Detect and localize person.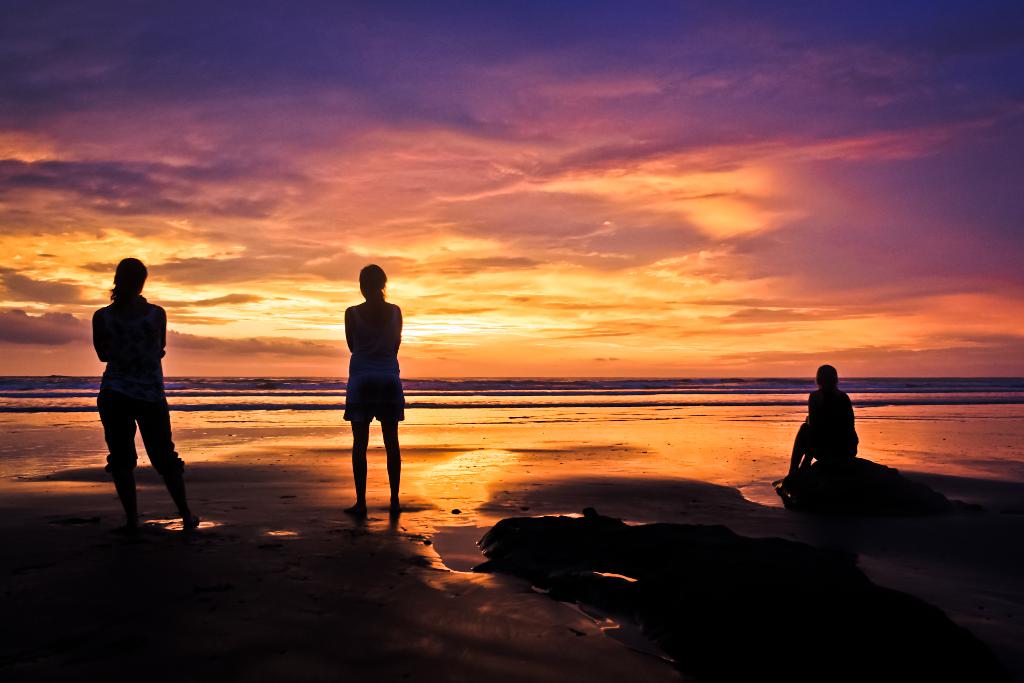
Localized at 787 366 859 482.
